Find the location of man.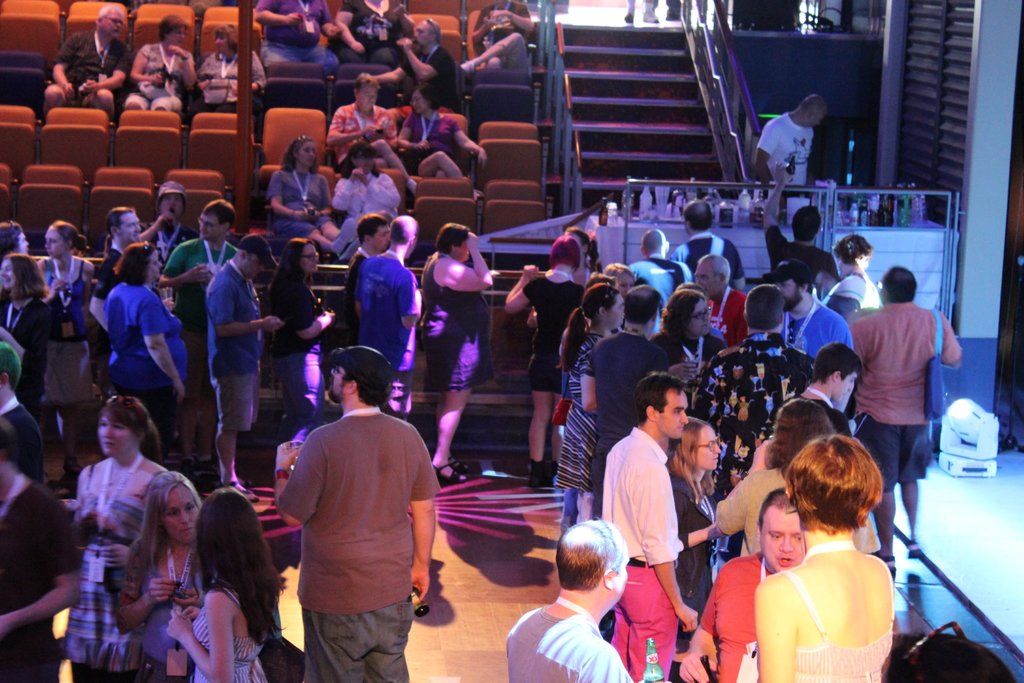
Location: locate(273, 343, 440, 682).
